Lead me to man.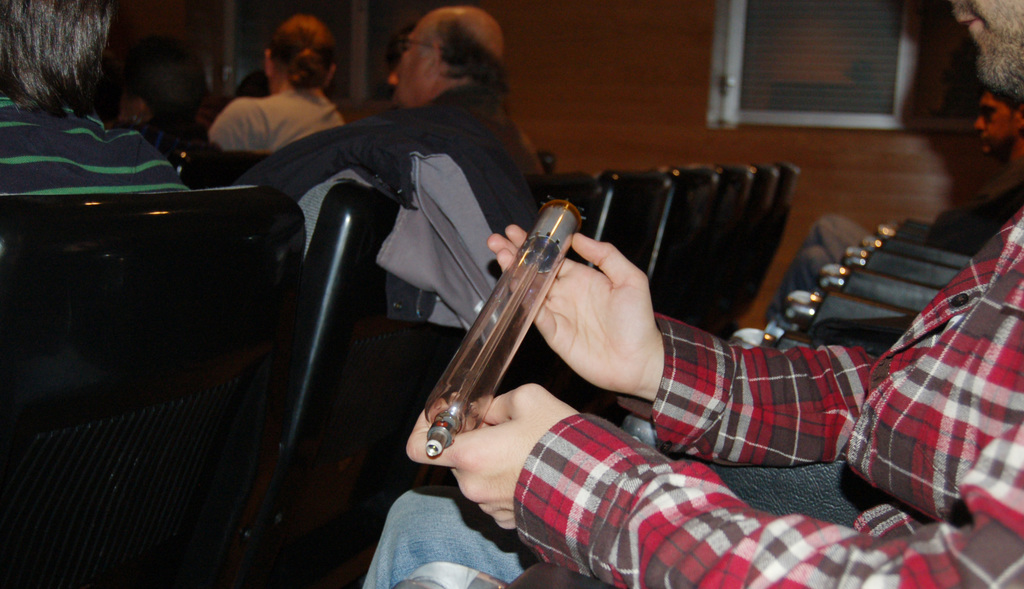
Lead to [390,3,545,179].
